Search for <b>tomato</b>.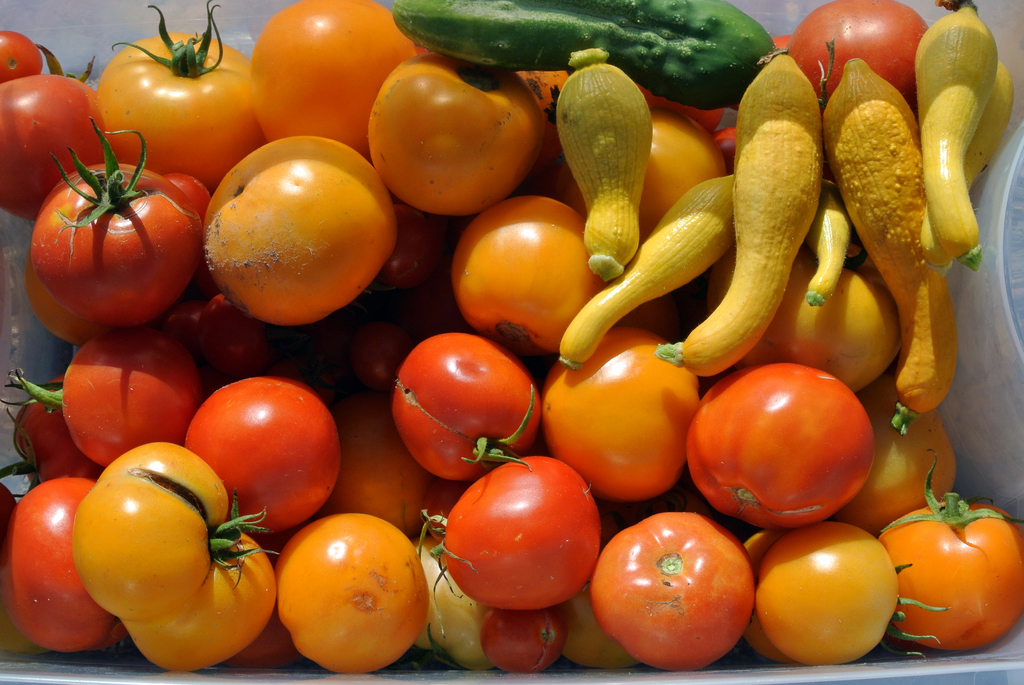
Found at box(875, 434, 1023, 647).
